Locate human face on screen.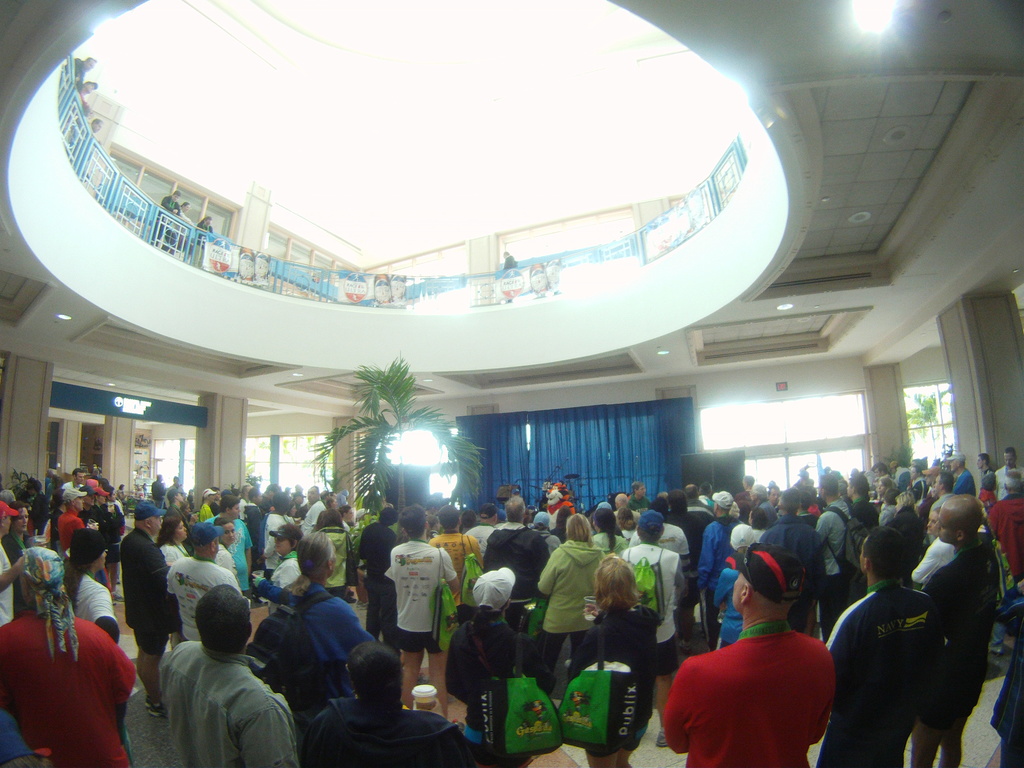
On screen at <region>271, 538, 288, 556</region>.
